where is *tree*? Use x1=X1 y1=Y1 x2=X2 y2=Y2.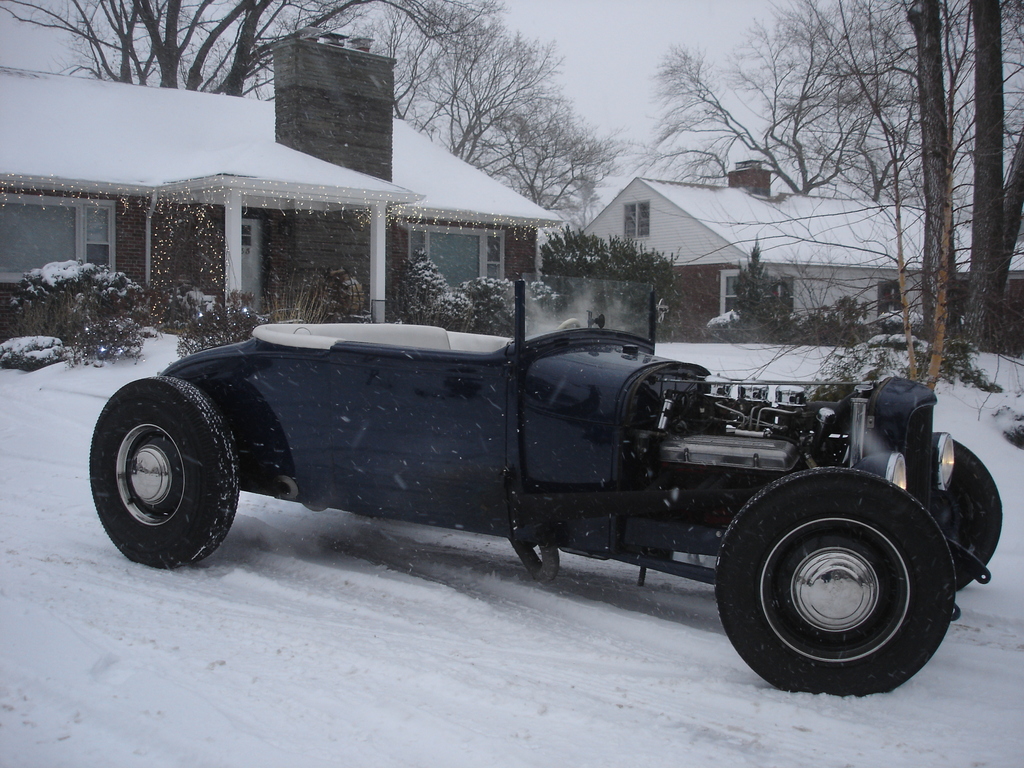
x1=1 y1=0 x2=483 y2=104.
